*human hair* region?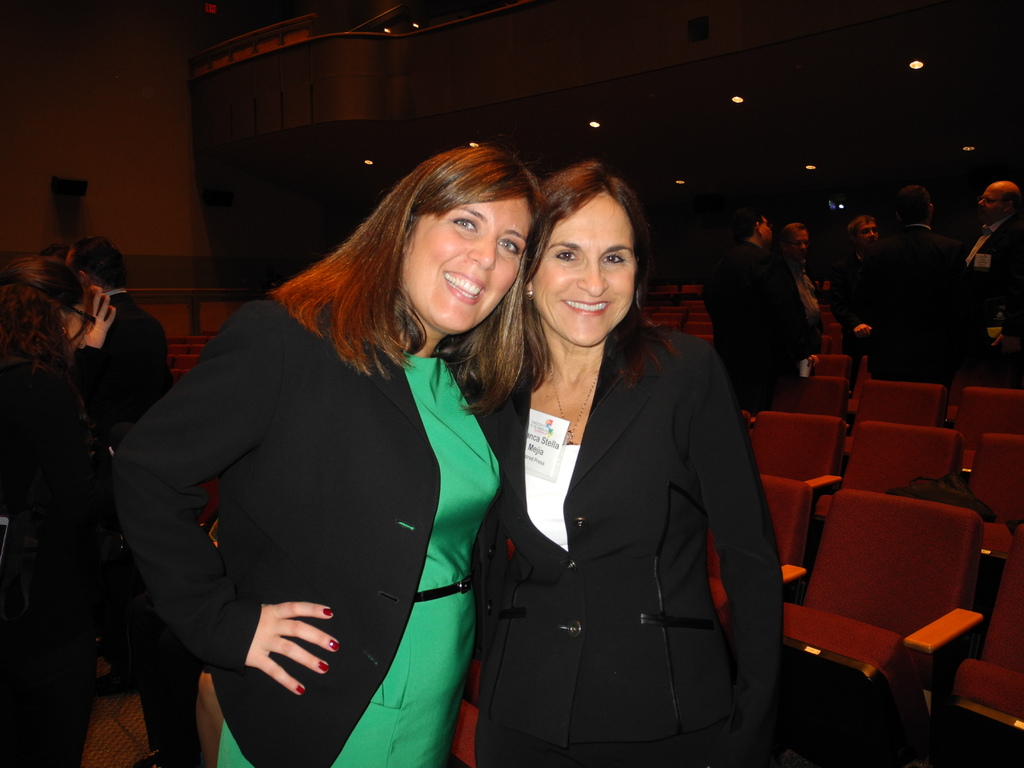
x1=783 y1=225 x2=804 y2=250
